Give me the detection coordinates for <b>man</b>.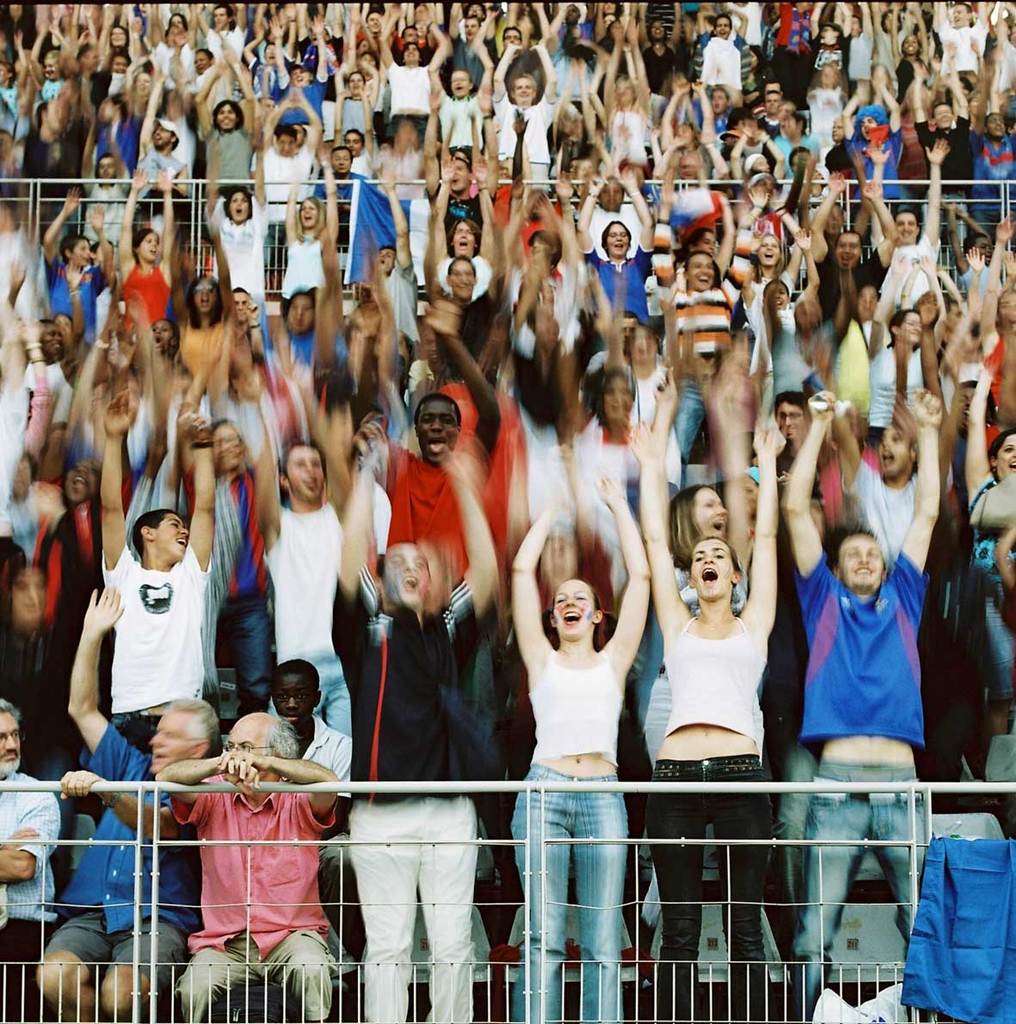
153 704 360 1023.
